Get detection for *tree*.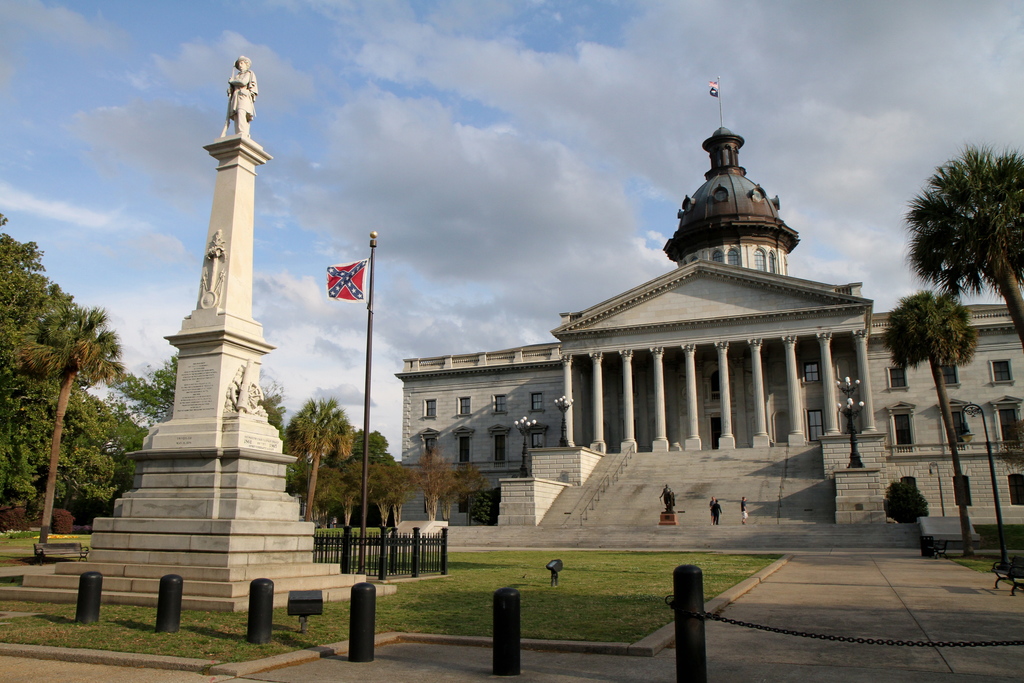
Detection: {"left": 0, "top": 208, "right": 67, "bottom": 306}.
